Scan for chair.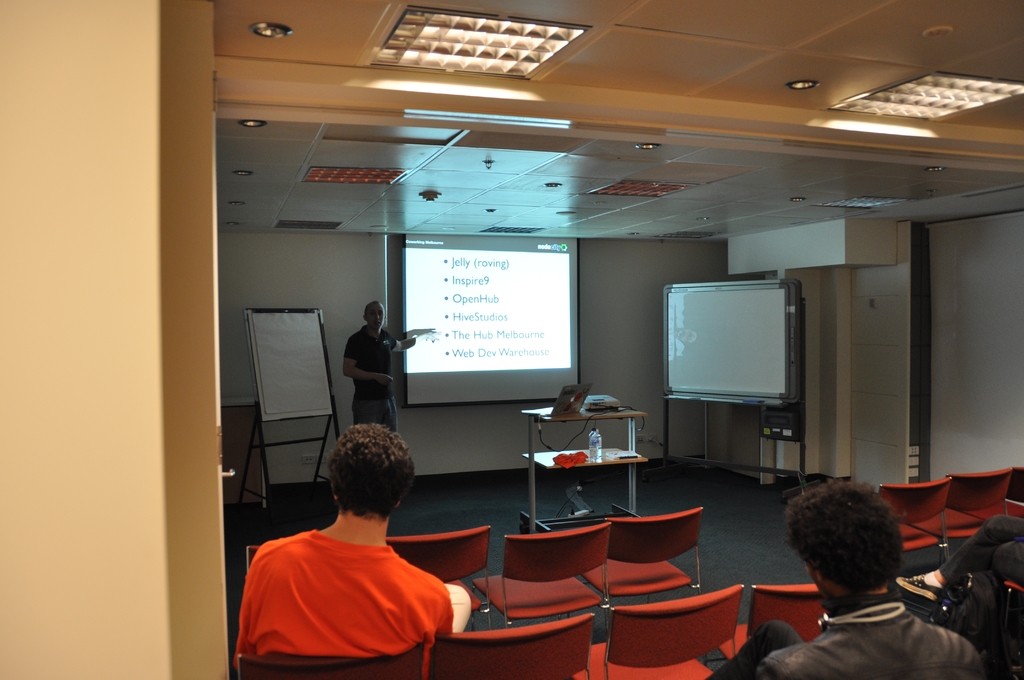
Scan result: <box>244,544,260,570</box>.
